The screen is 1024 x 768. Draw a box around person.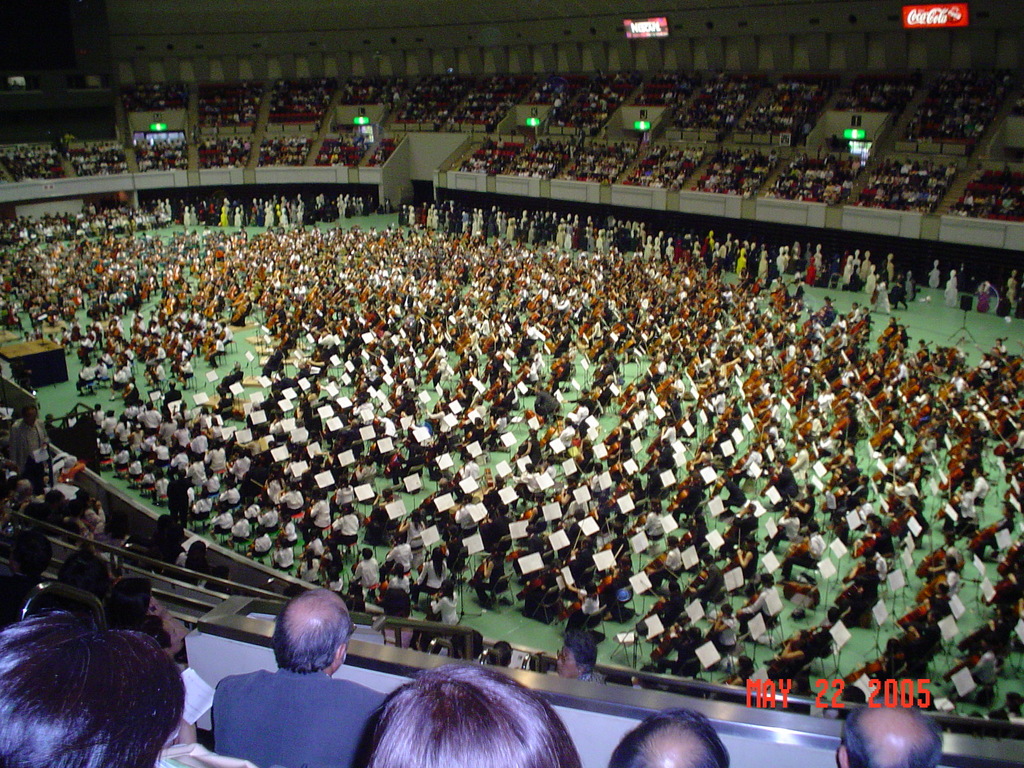
(831, 703, 945, 767).
